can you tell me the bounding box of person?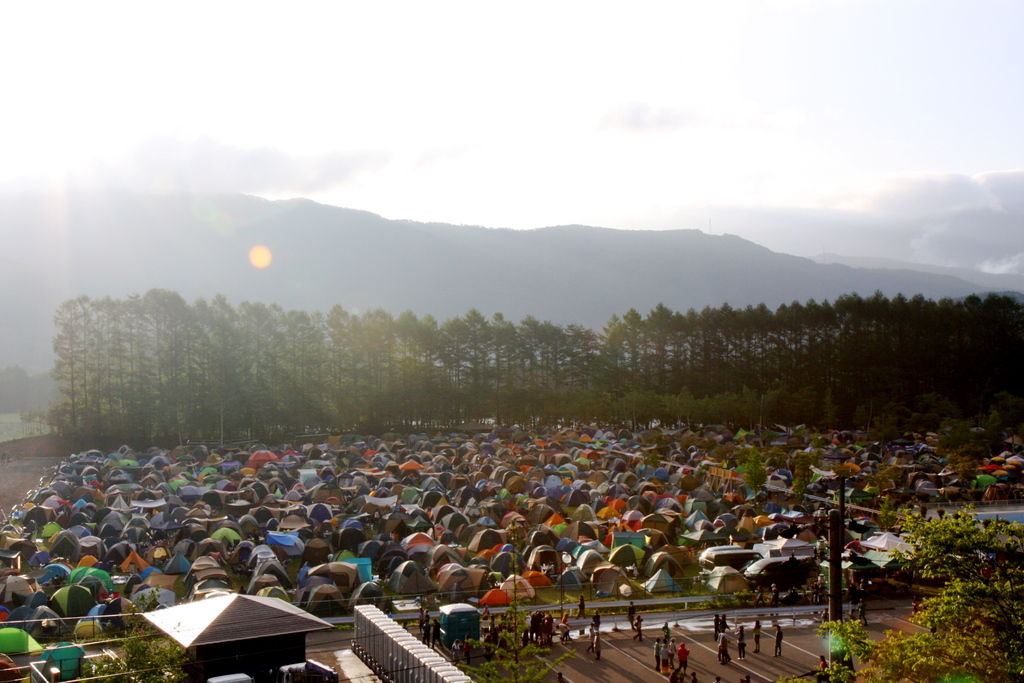
{"left": 856, "top": 600, "right": 872, "bottom": 627}.
